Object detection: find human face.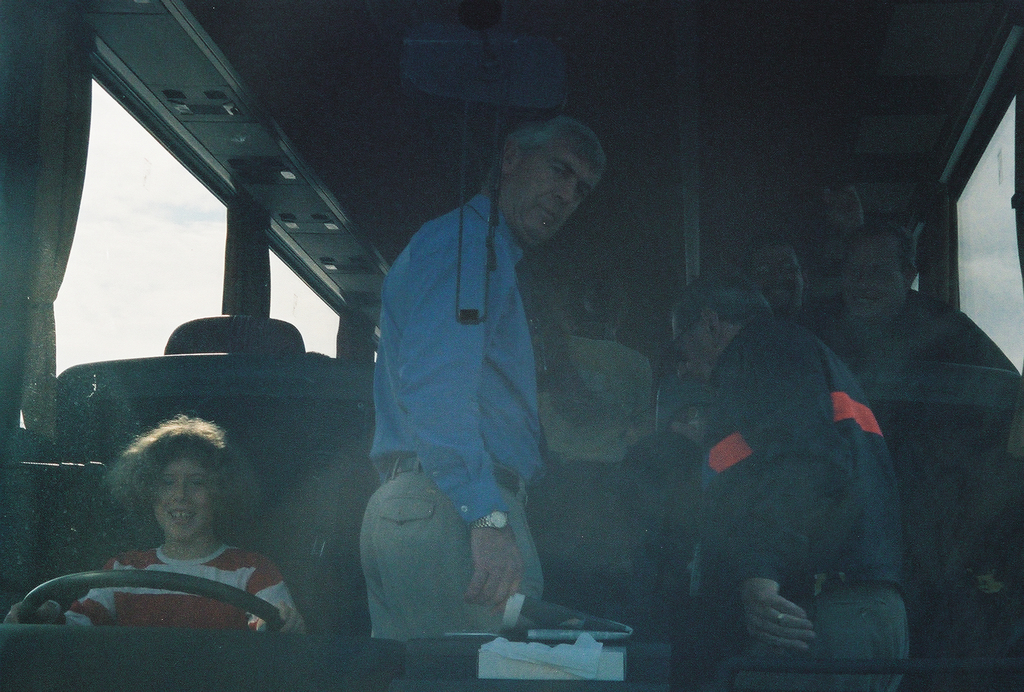
detection(845, 240, 906, 322).
